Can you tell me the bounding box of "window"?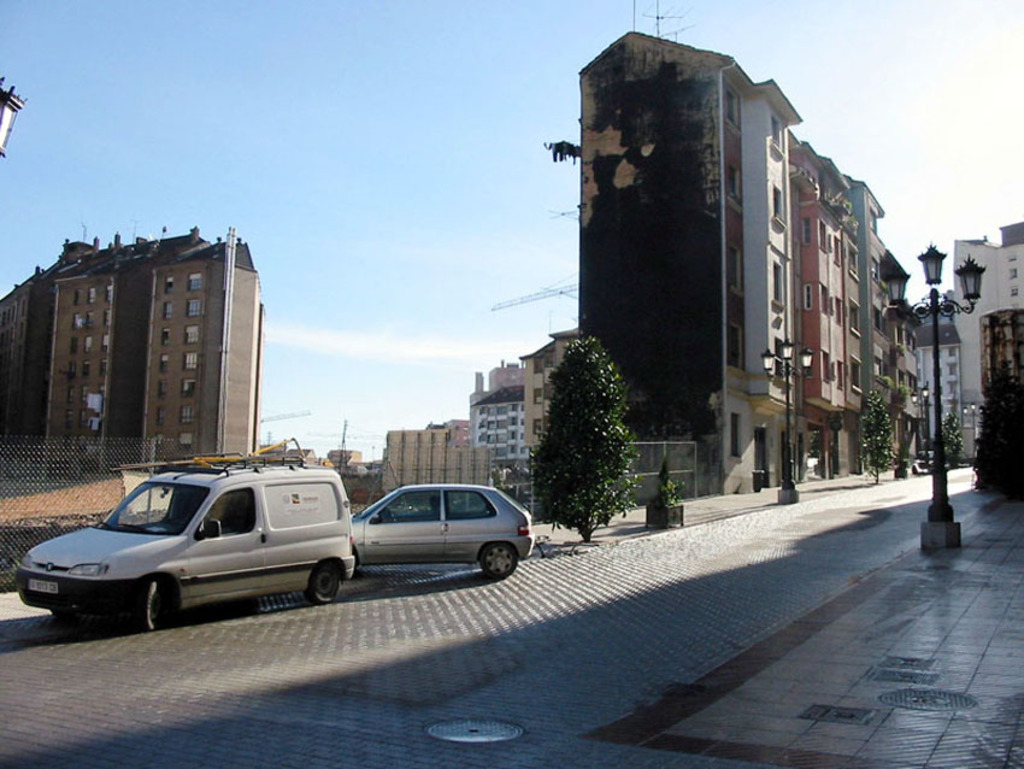
<bbox>183, 327, 201, 341</bbox>.
